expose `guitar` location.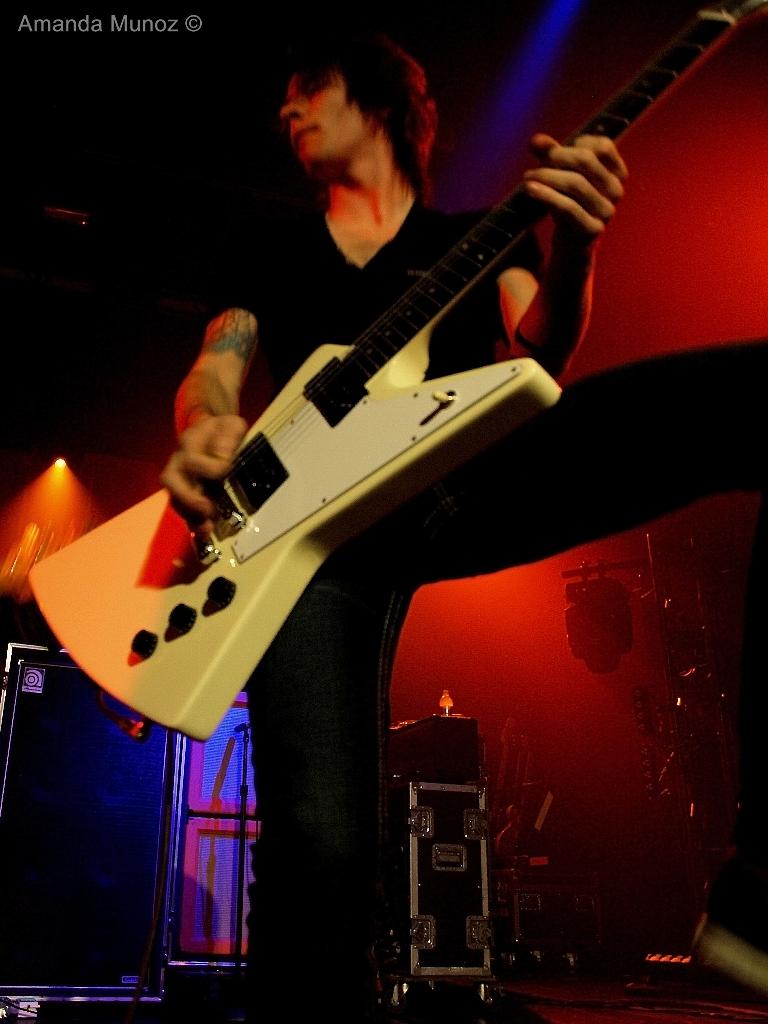
Exposed at locate(0, 3, 763, 764).
